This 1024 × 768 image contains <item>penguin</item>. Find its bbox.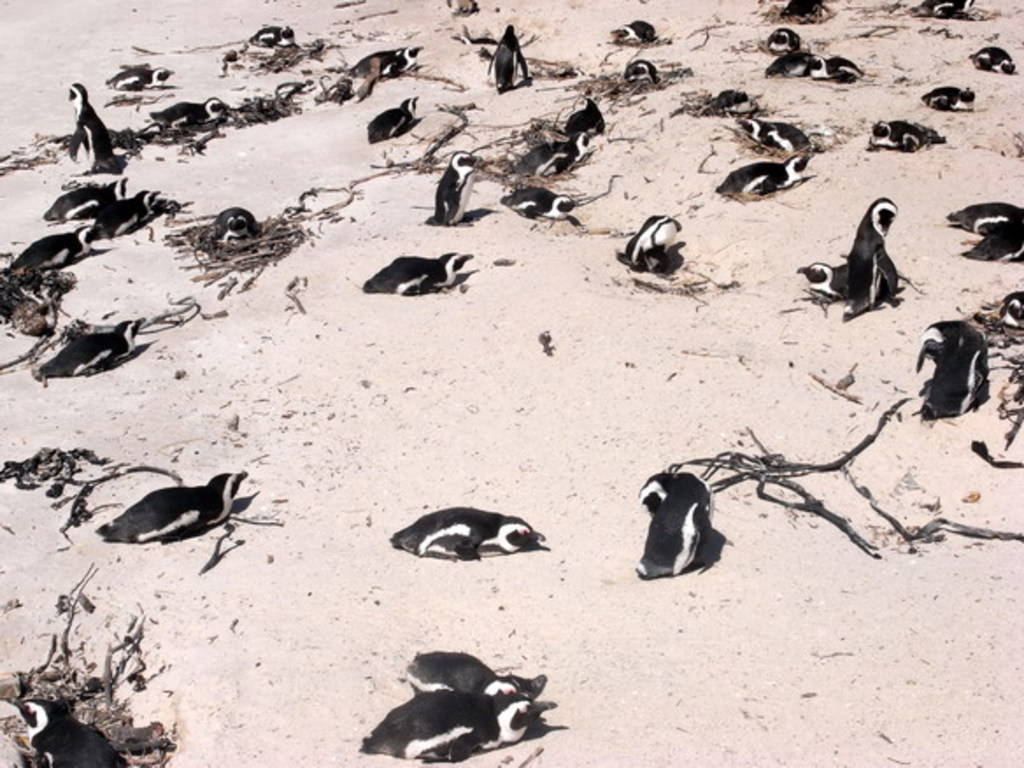
box(757, 47, 815, 77).
